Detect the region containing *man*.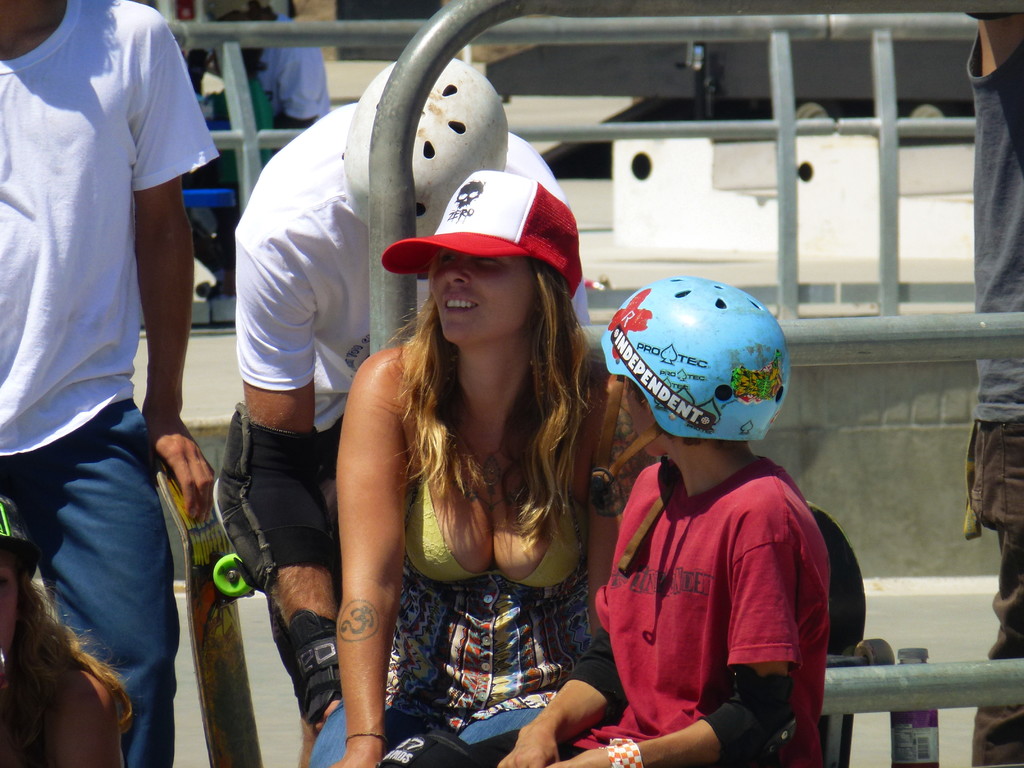
box(0, 0, 212, 767).
